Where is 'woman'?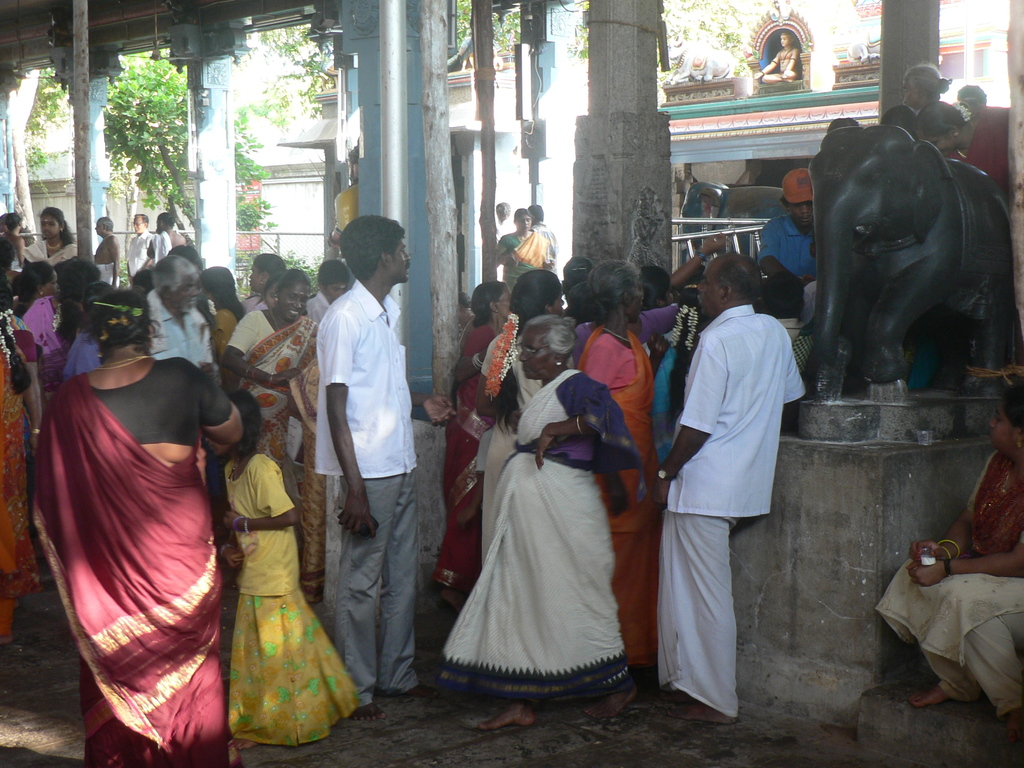
{"x1": 492, "y1": 207, "x2": 554, "y2": 300}.
